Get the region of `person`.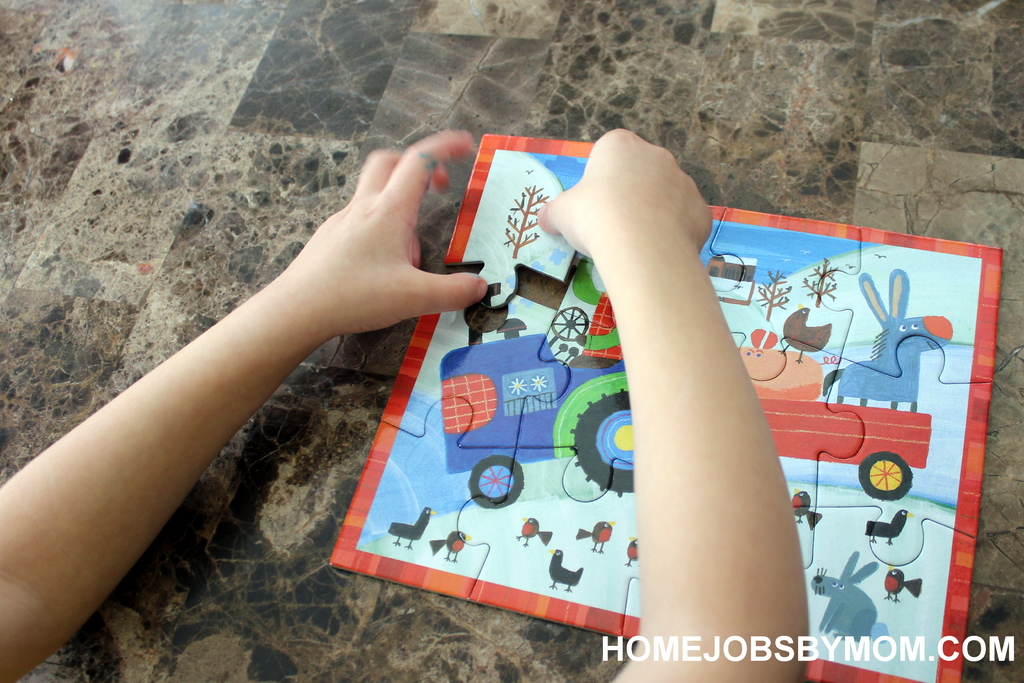
[left=138, top=128, right=884, bottom=636].
